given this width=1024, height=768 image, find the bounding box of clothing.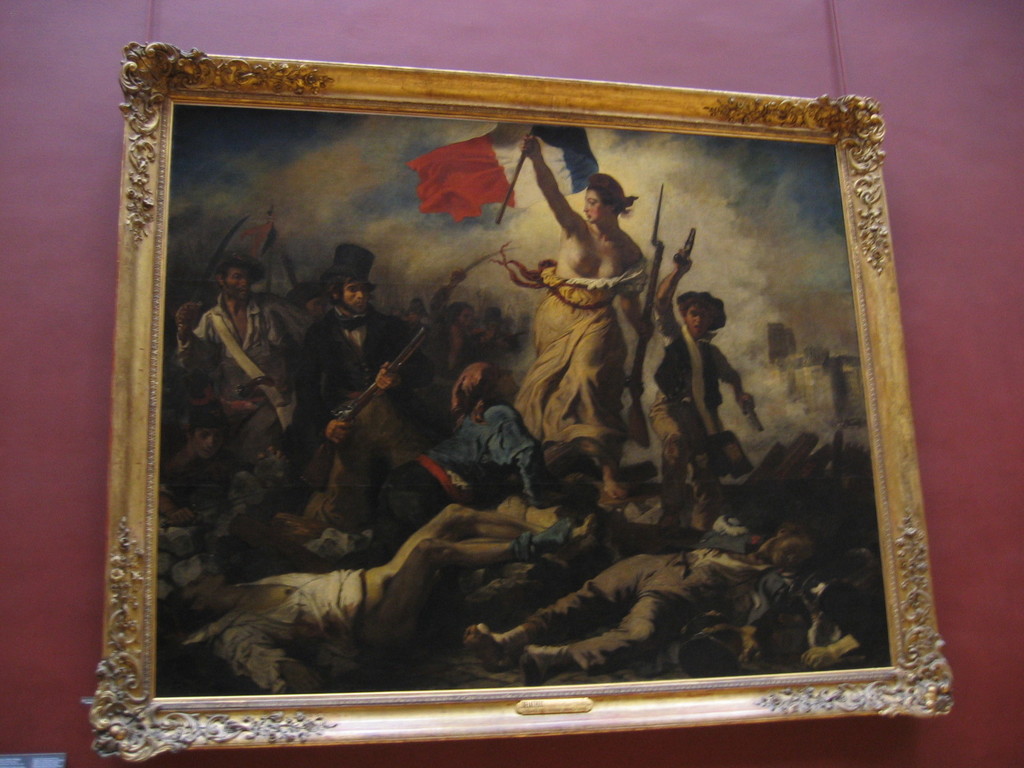
bbox(388, 408, 538, 508).
